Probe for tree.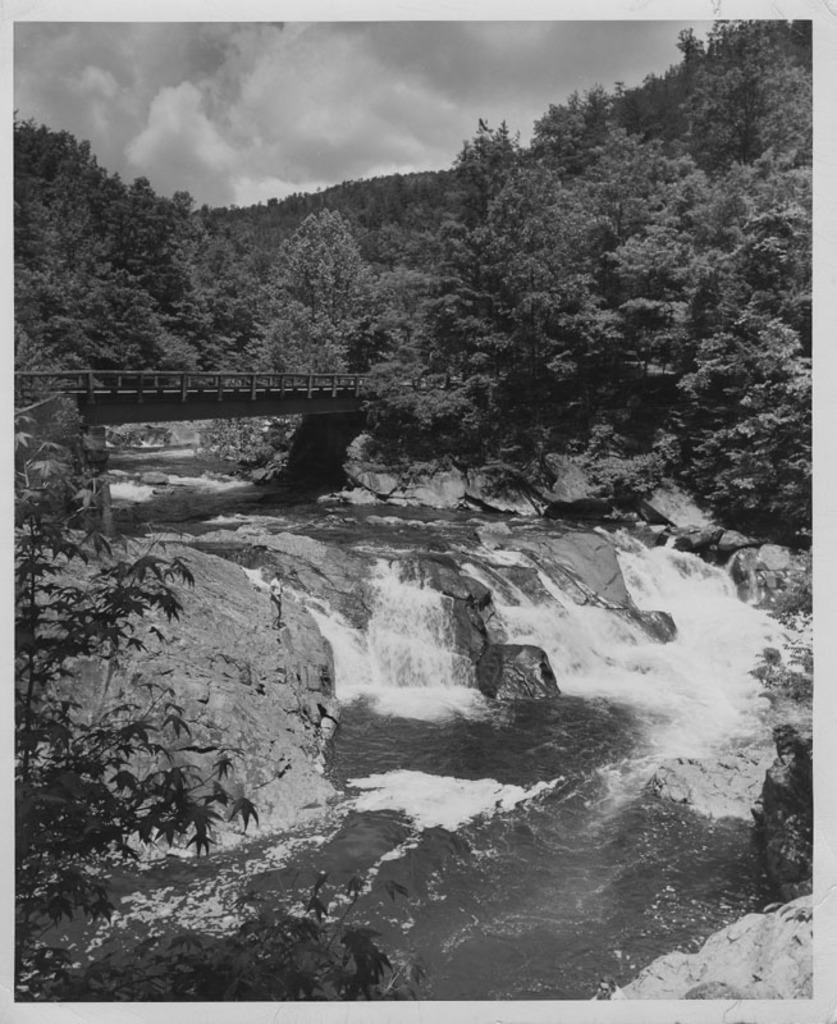
Probe result: x1=244 y1=204 x2=393 y2=397.
